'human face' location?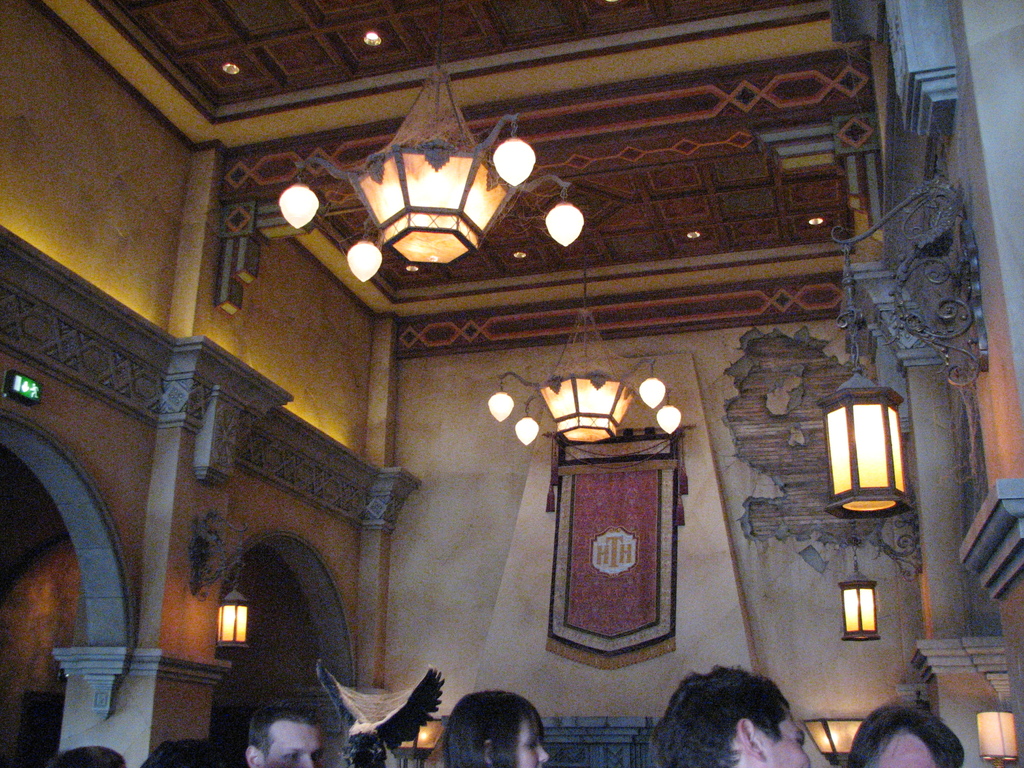
x1=765 y1=715 x2=811 y2=767
